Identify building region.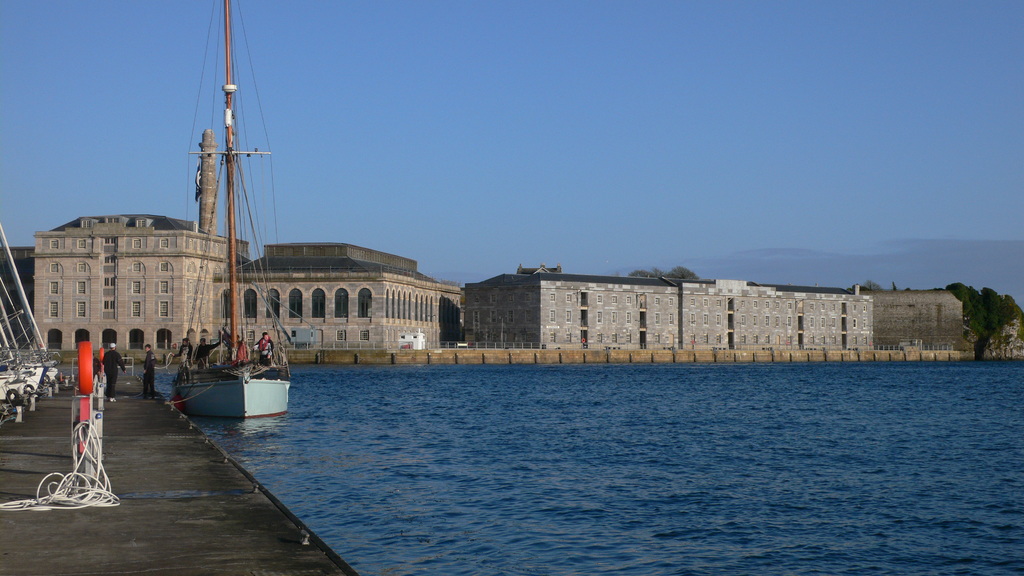
Region: [221,243,465,347].
